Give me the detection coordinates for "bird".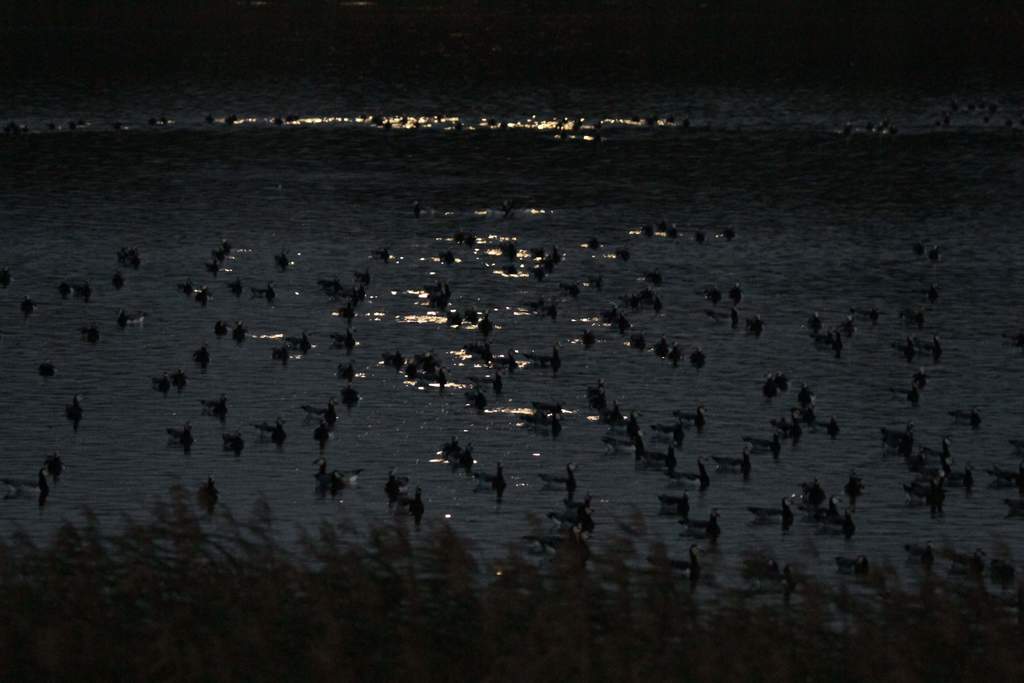
Rect(6, 475, 45, 497).
